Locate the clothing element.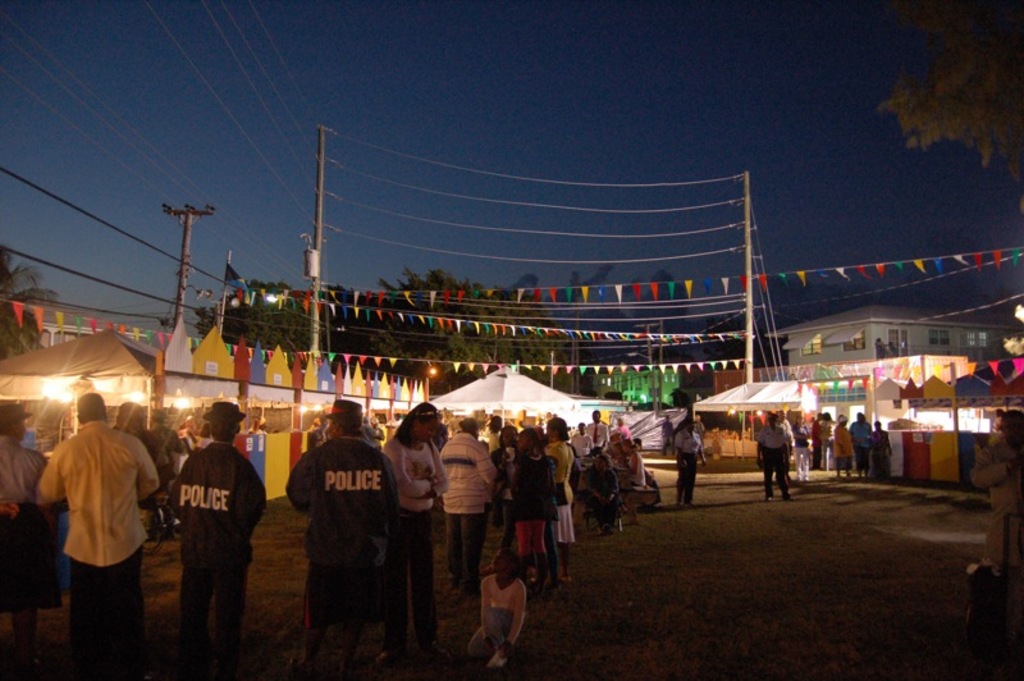
Element bbox: bbox=(554, 435, 577, 539).
